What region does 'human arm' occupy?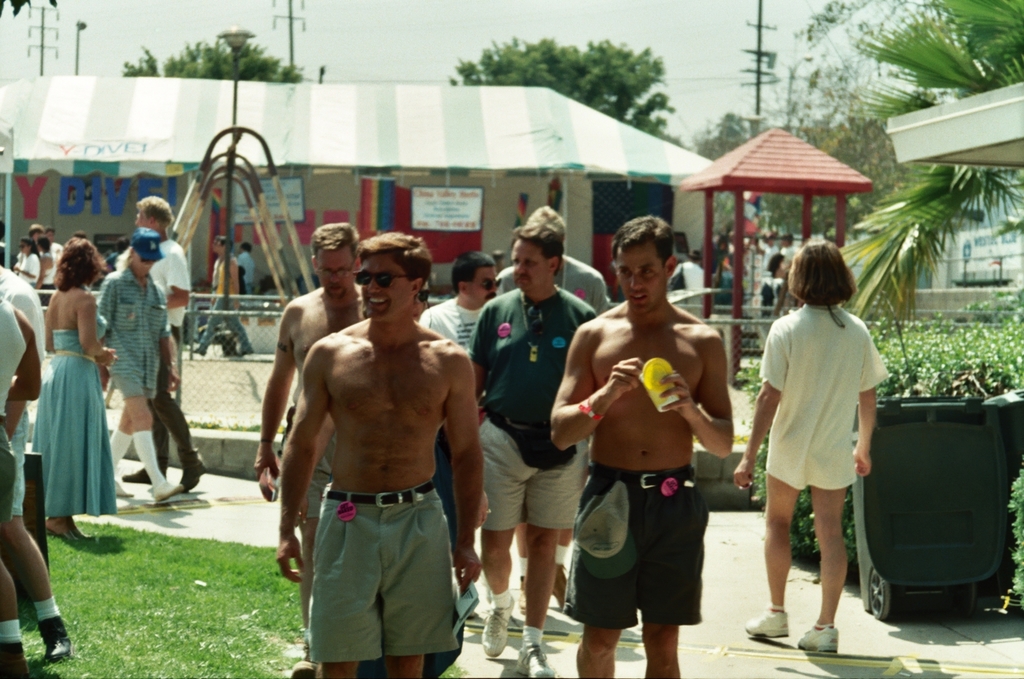
<box>445,353,482,587</box>.
